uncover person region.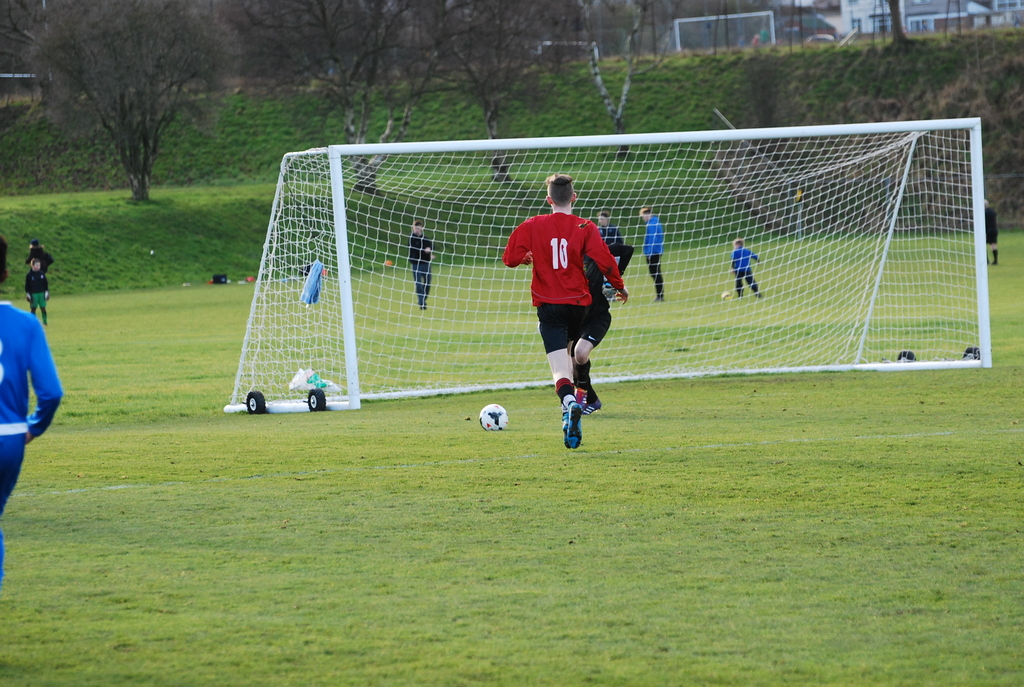
Uncovered: Rect(0, 237, 63, 594).
